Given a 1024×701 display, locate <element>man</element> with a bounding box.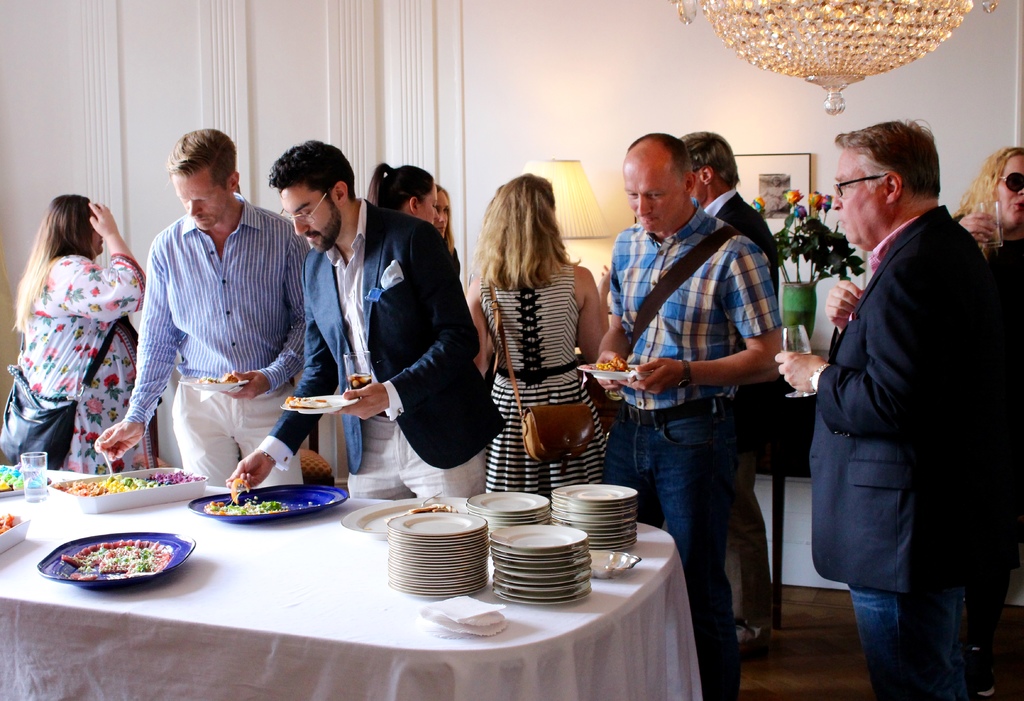
Located: left=773, top=115, right=1023, bottom=700.
